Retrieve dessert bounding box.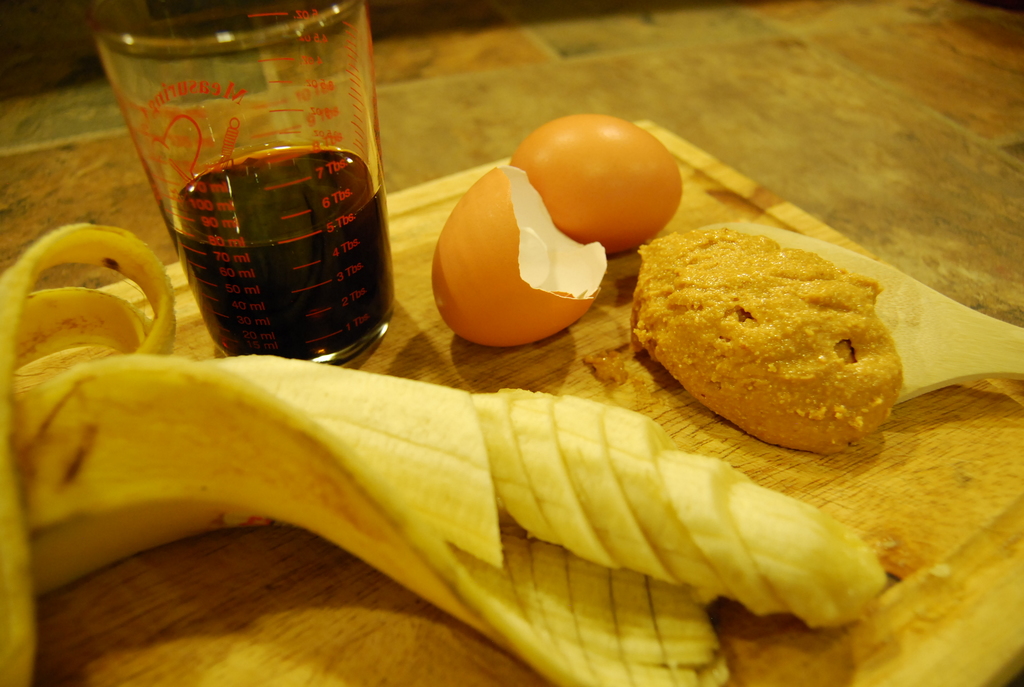
Bounding box: [636,236,908,461].
